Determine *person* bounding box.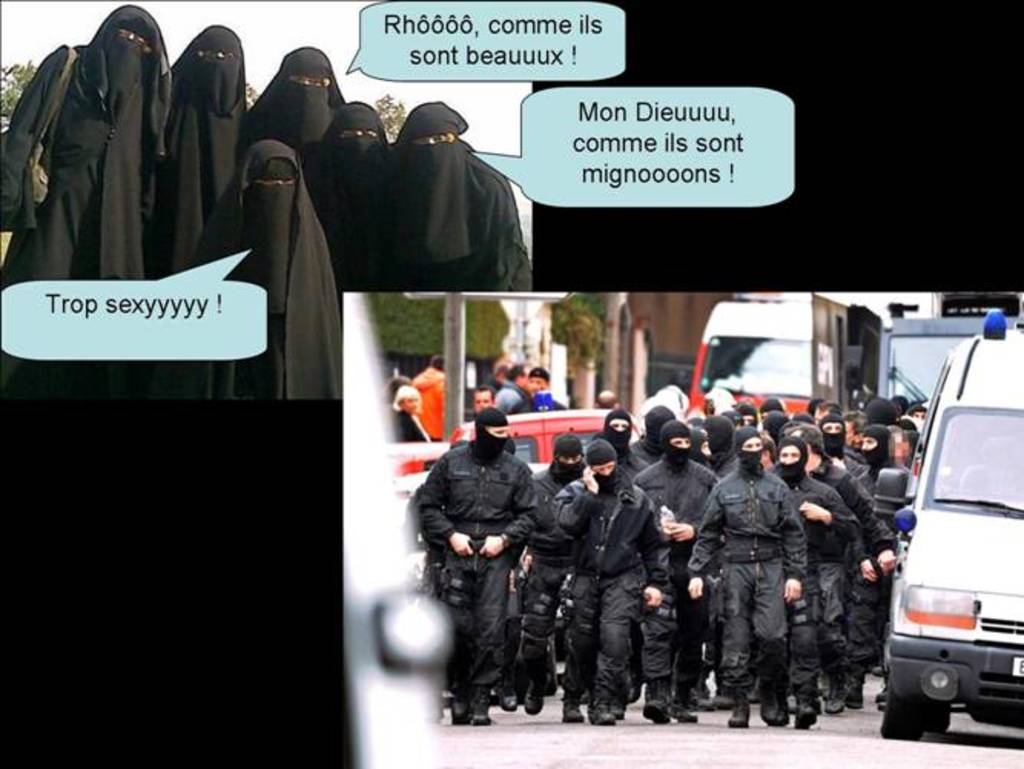
Determined: box(381, 371, 410, 405).
